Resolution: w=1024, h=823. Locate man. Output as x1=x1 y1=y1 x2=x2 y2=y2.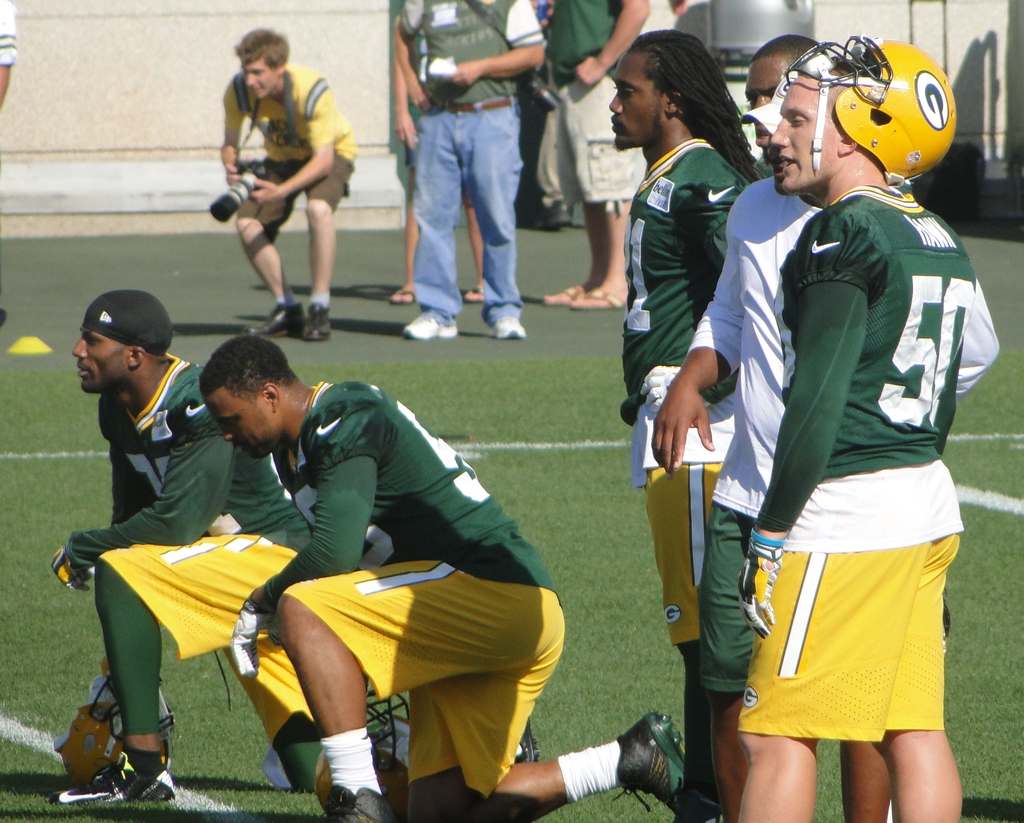
x1=735 y1=32 x2=975 y2=819.
